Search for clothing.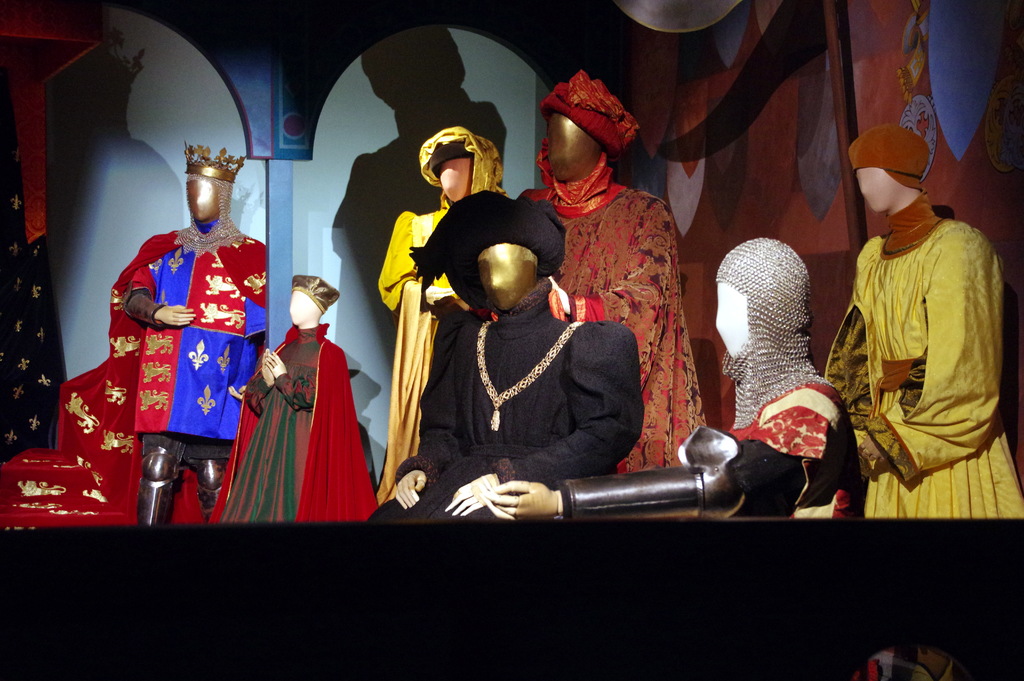
Found at box=[365, 186, 642, 518].
